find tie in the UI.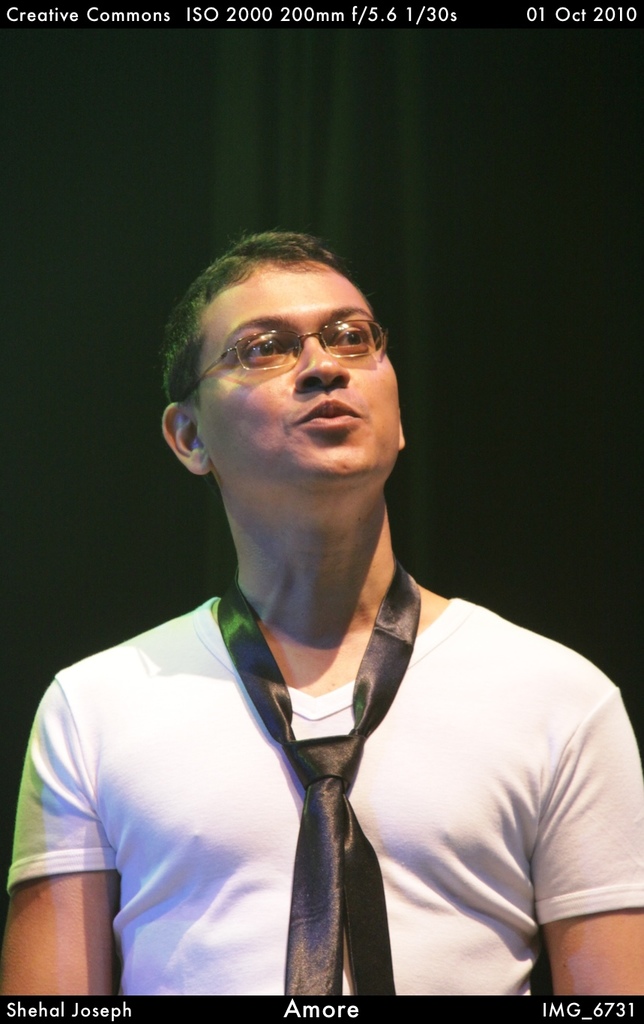
UI element at 219 552 418 995.
